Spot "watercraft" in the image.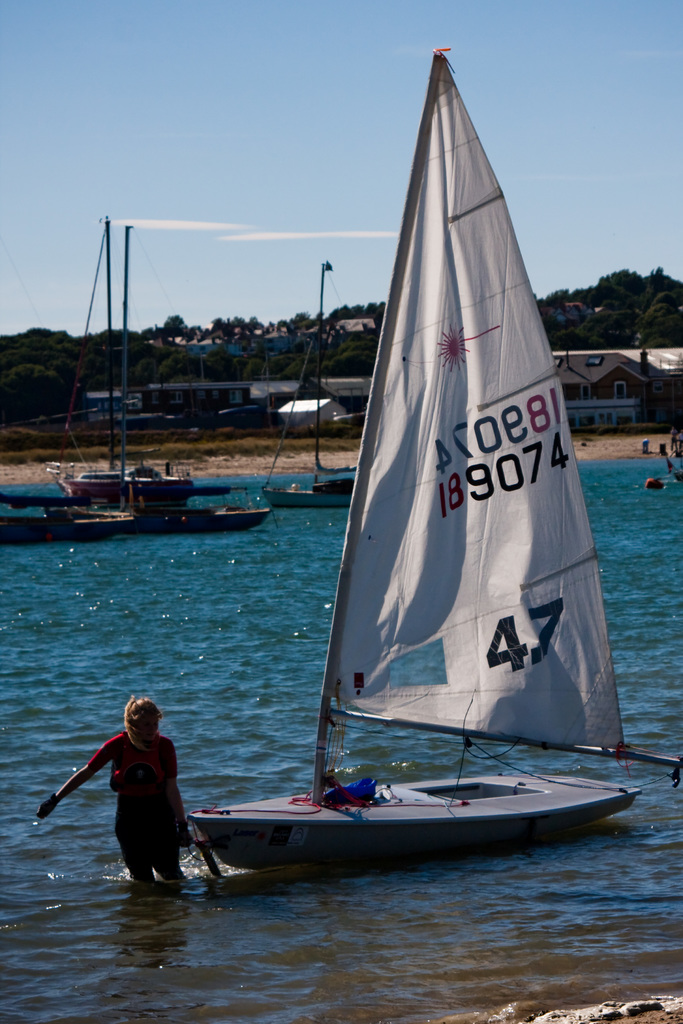
"watercraft" found at box=[128, 502, 261, 540].
